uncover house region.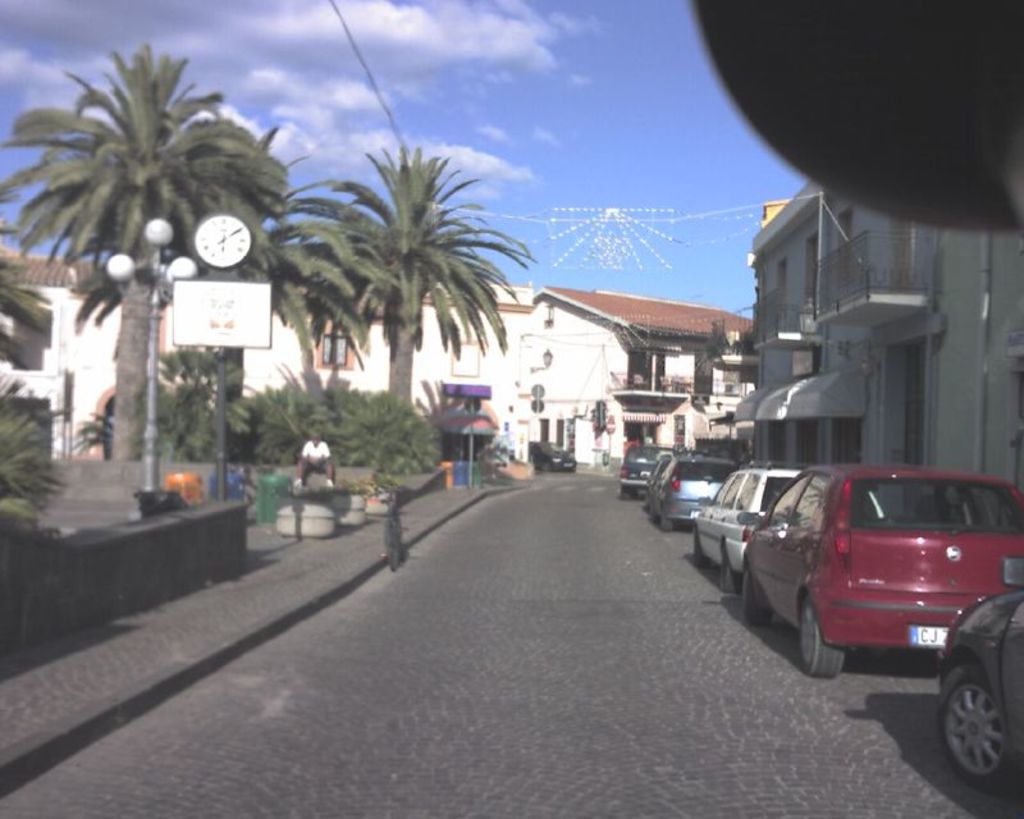
Uncovered: left=512, top=283, right=764, bottom=473.
